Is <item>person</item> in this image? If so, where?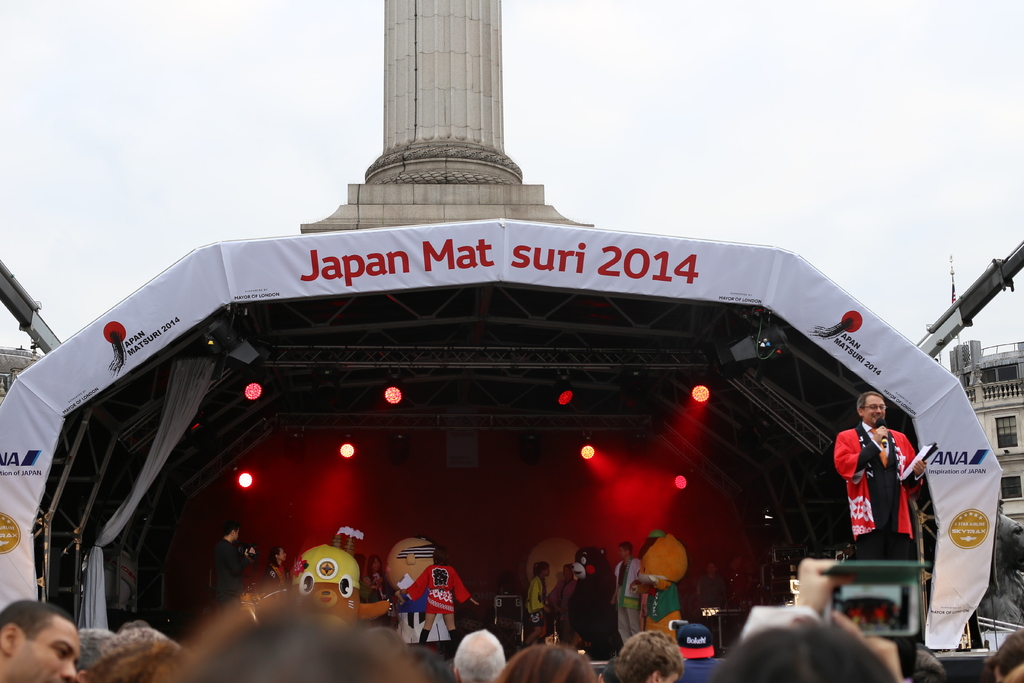
Yes, at region(408, 546, 481, 645).
